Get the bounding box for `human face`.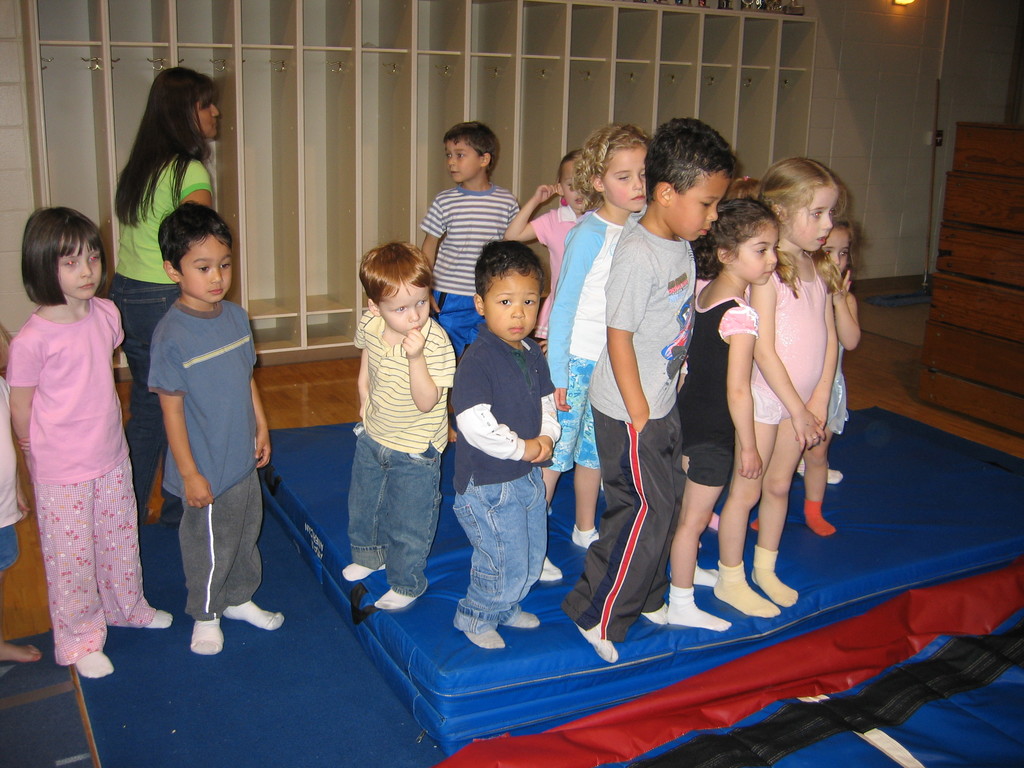
148 67 218 138.
